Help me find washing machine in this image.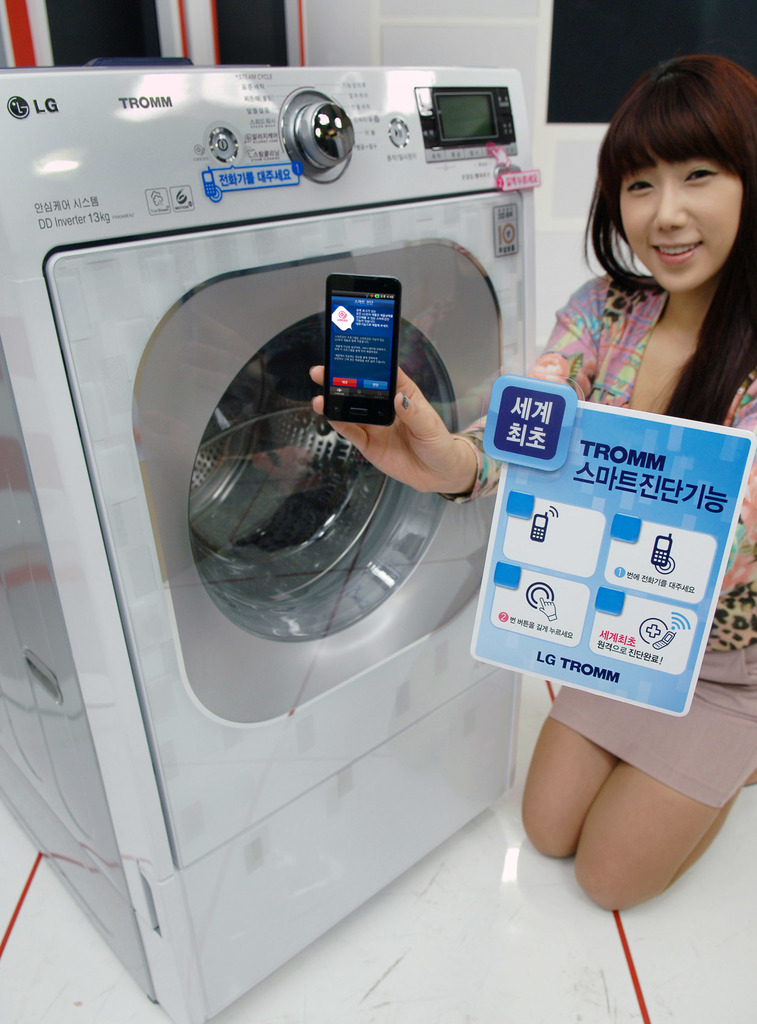
Found it: <region>0, 58, 527, 1023</region>.
